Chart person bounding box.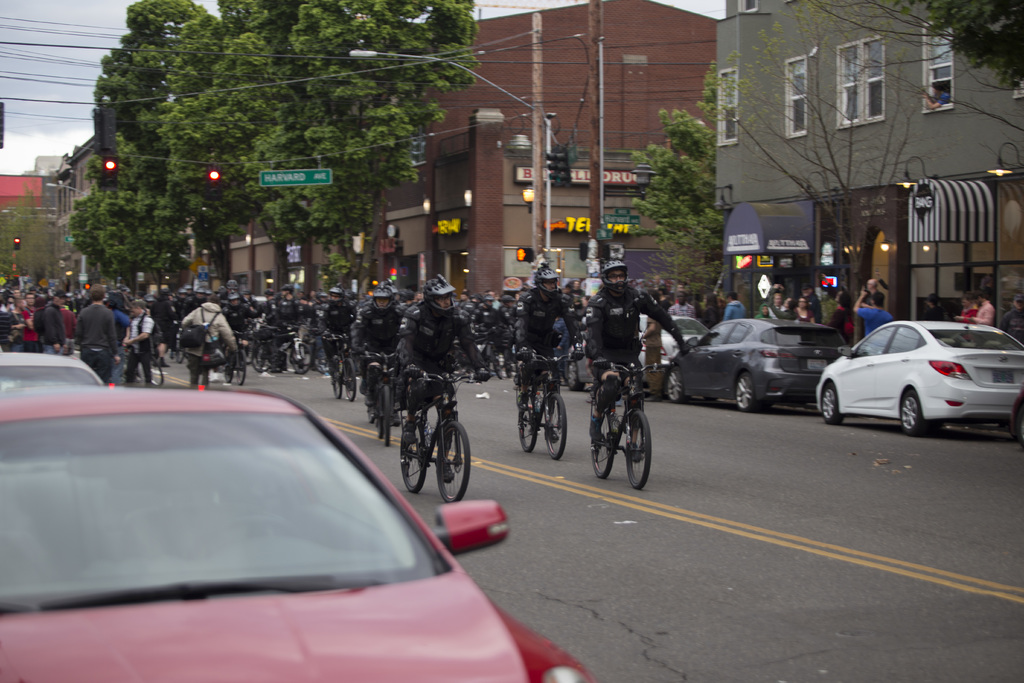
Charted: detection(515, 281, 575, 442).
